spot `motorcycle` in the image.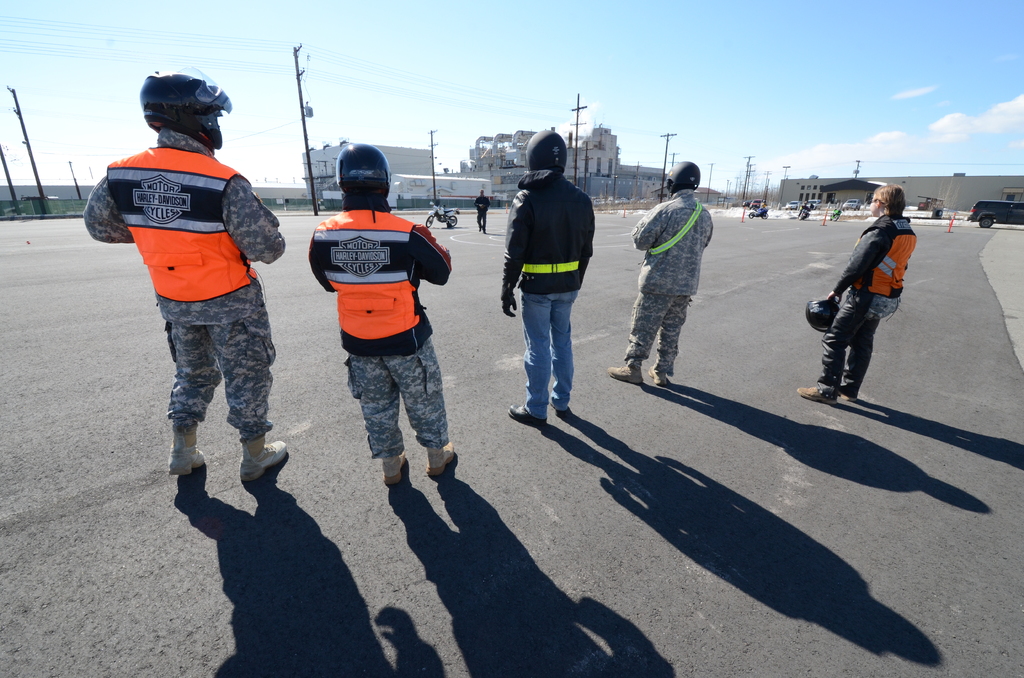
`motorcycle` found at [831, 208, 840, 226].
